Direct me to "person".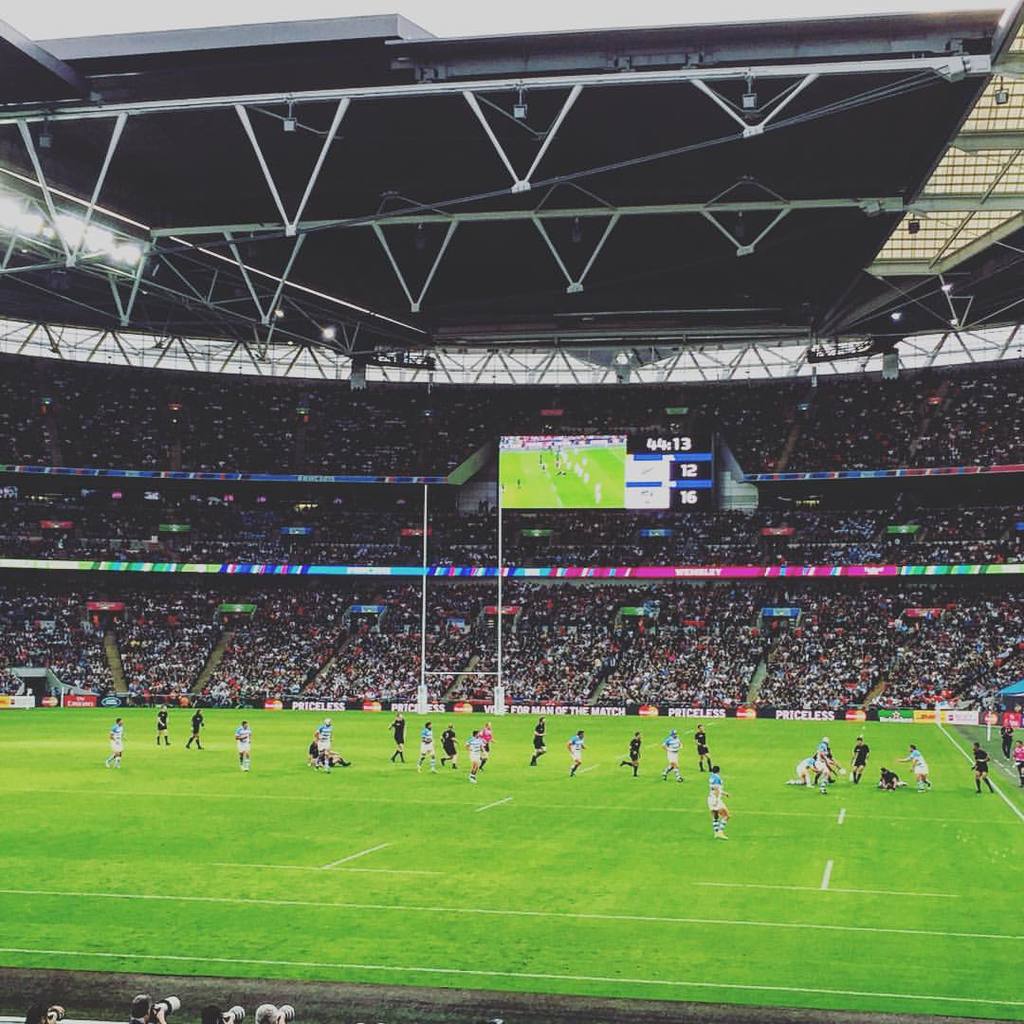
Direction: l=414, t=724, r=438, b=776.
